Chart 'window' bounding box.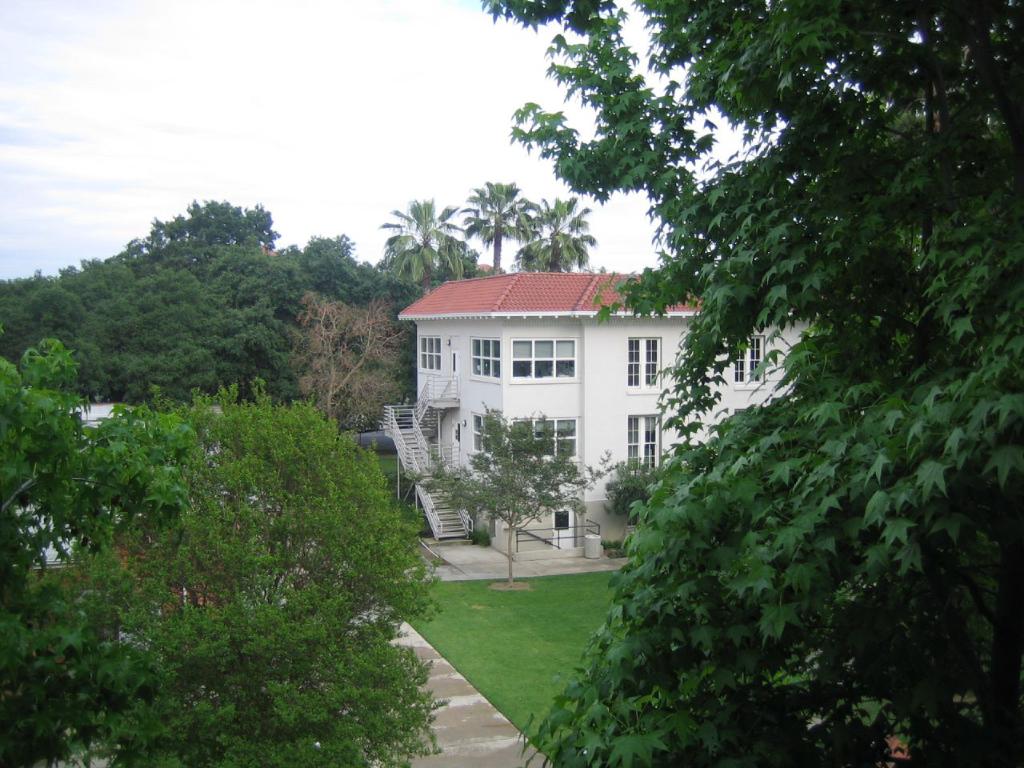
Charted: (x1=414, y1=330, x2=444, y2=374).
